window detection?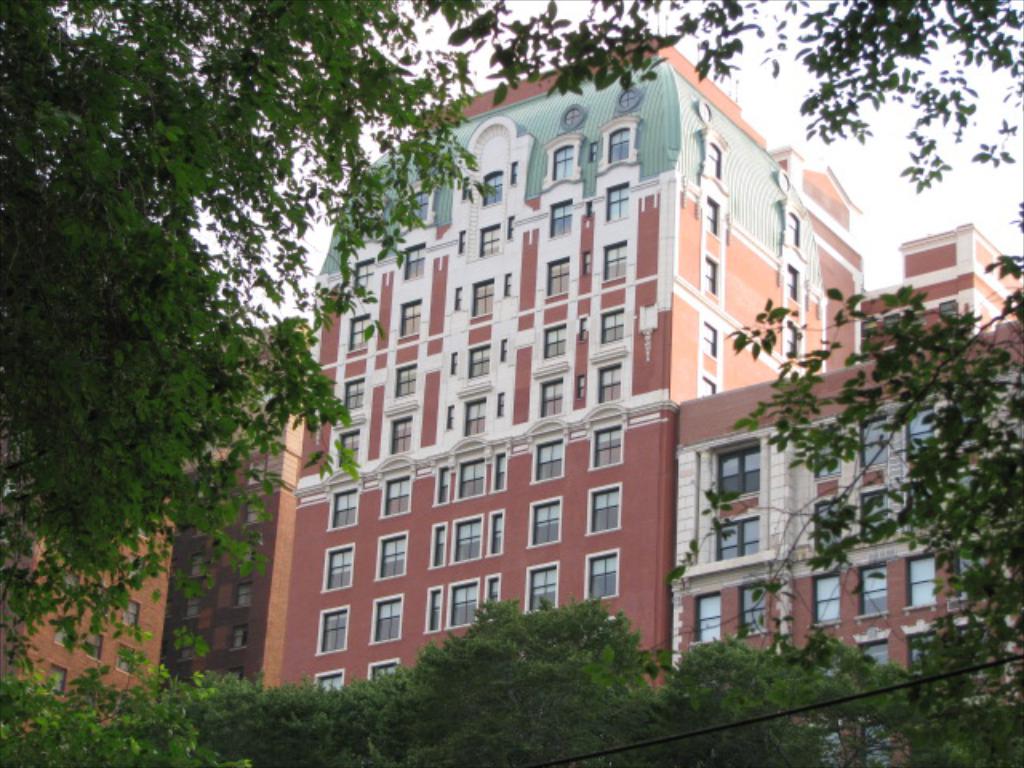
179,586,202,624
